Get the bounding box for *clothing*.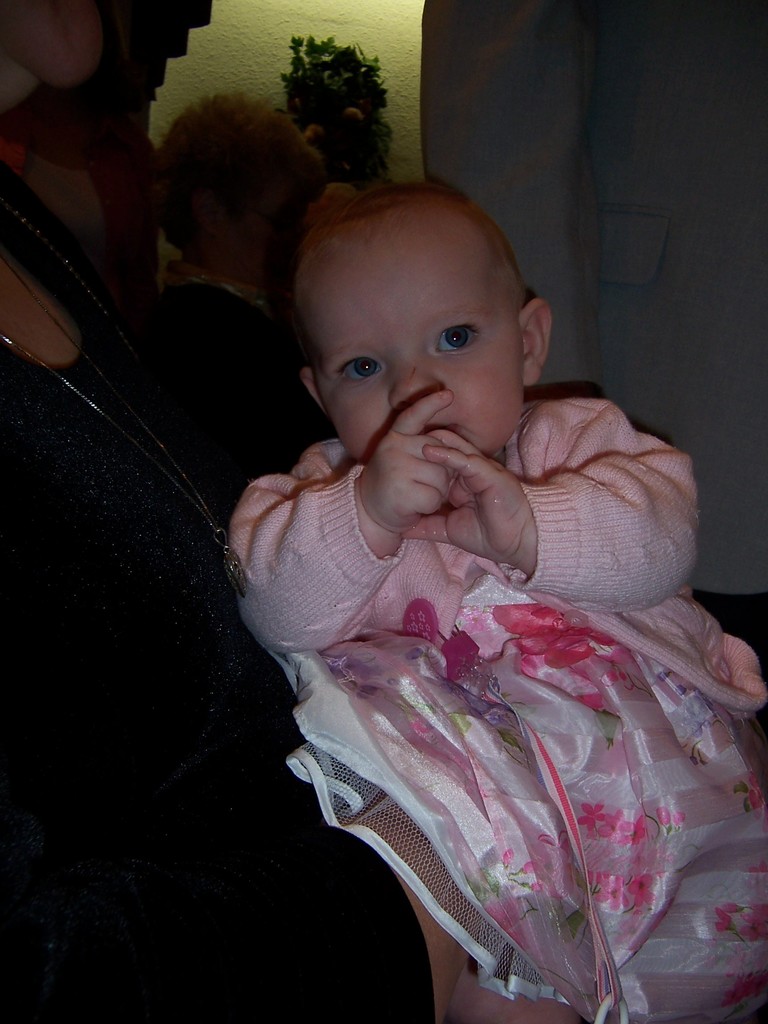
Rect(218, 394, 753, 958).
